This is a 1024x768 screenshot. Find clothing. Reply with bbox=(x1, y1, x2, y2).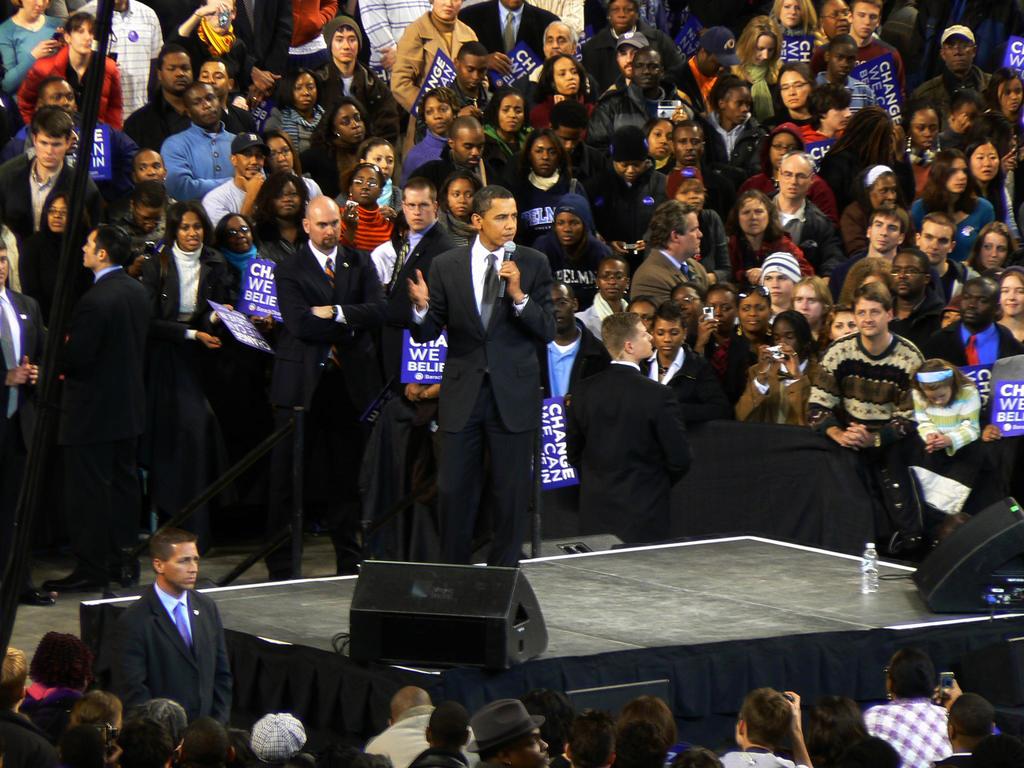
bbox=(727, 60, 788, 126).
